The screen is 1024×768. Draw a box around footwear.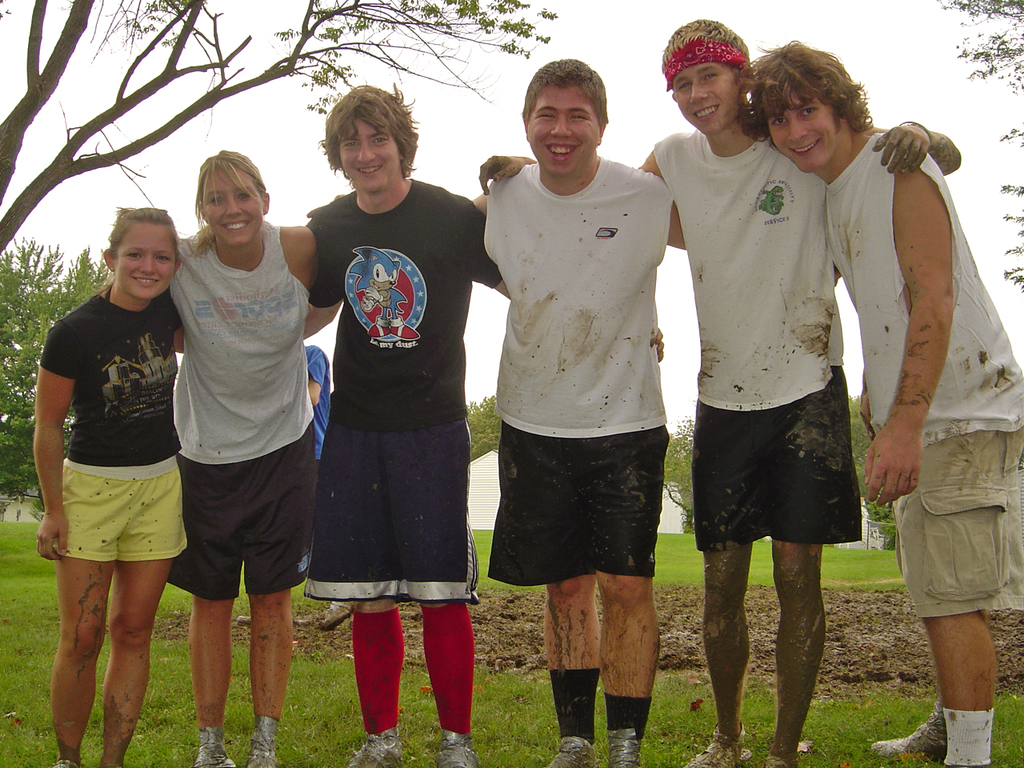
(left=606, top=726, right=642, bottom=767).
